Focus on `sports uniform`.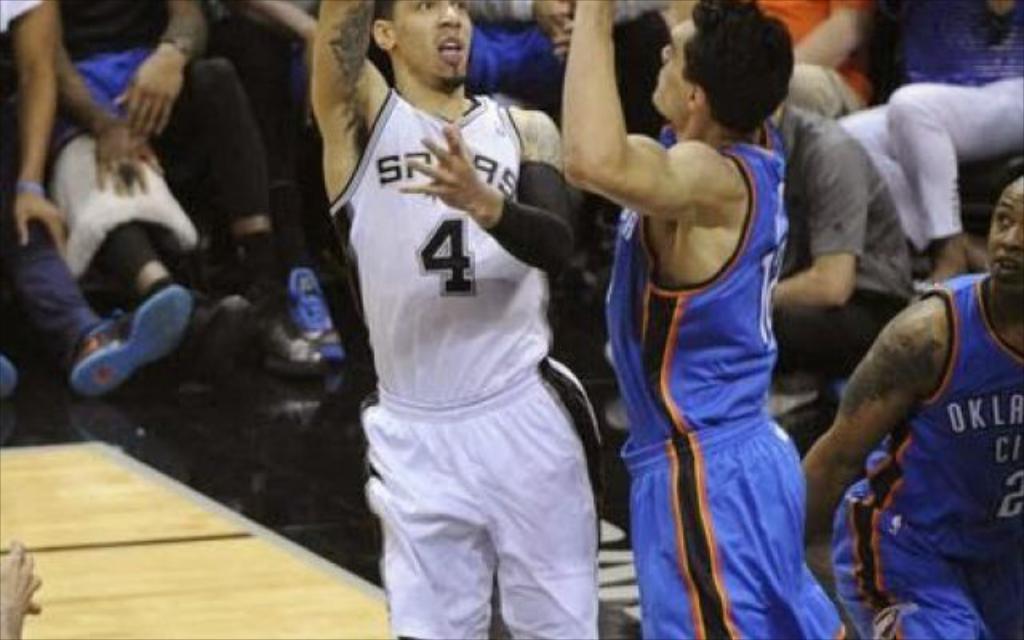
Focused at <box>829,0,1022,261</box>.
